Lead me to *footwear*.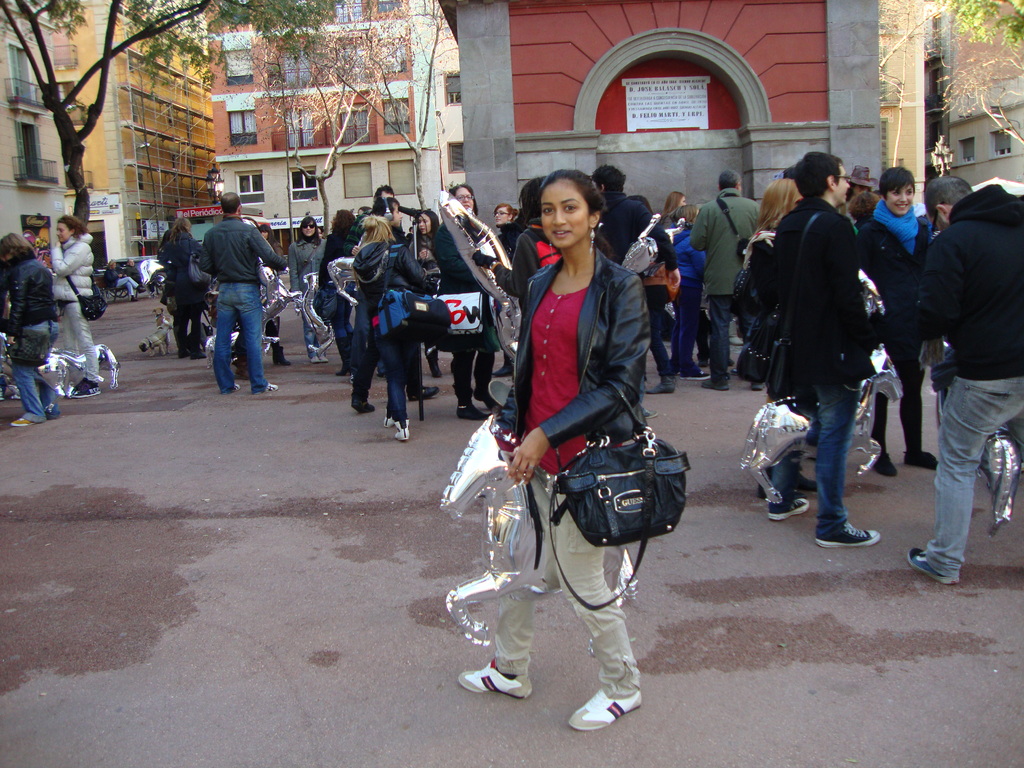
Lead to <region>707, 365, 729, 396</region>.
